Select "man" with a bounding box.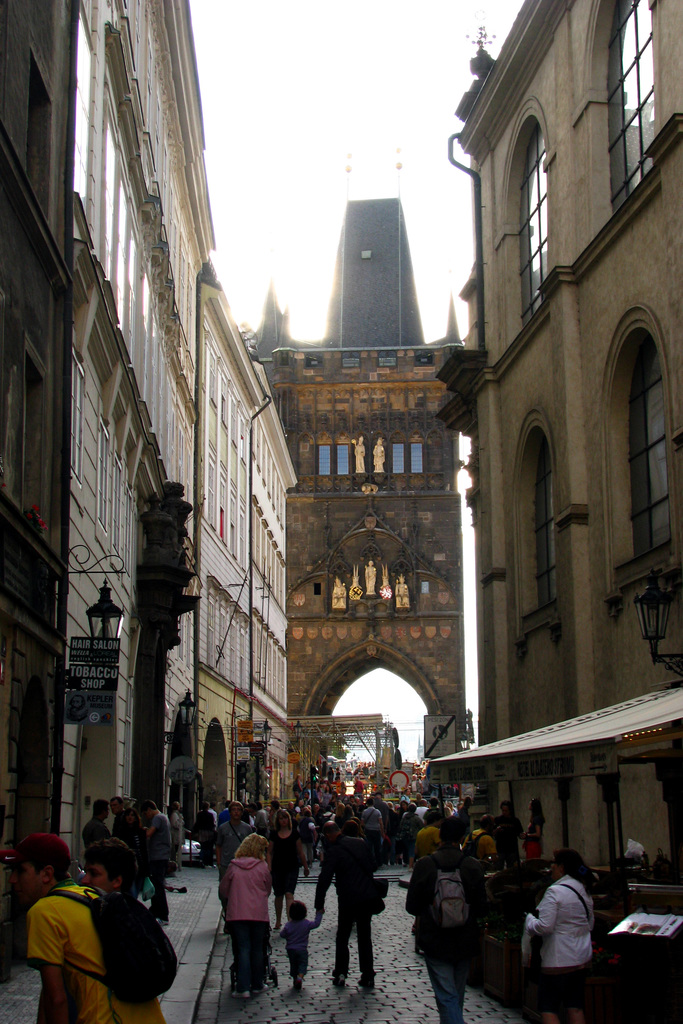
pyautogui.locateOnScreen(219, 801, 254, 872).
